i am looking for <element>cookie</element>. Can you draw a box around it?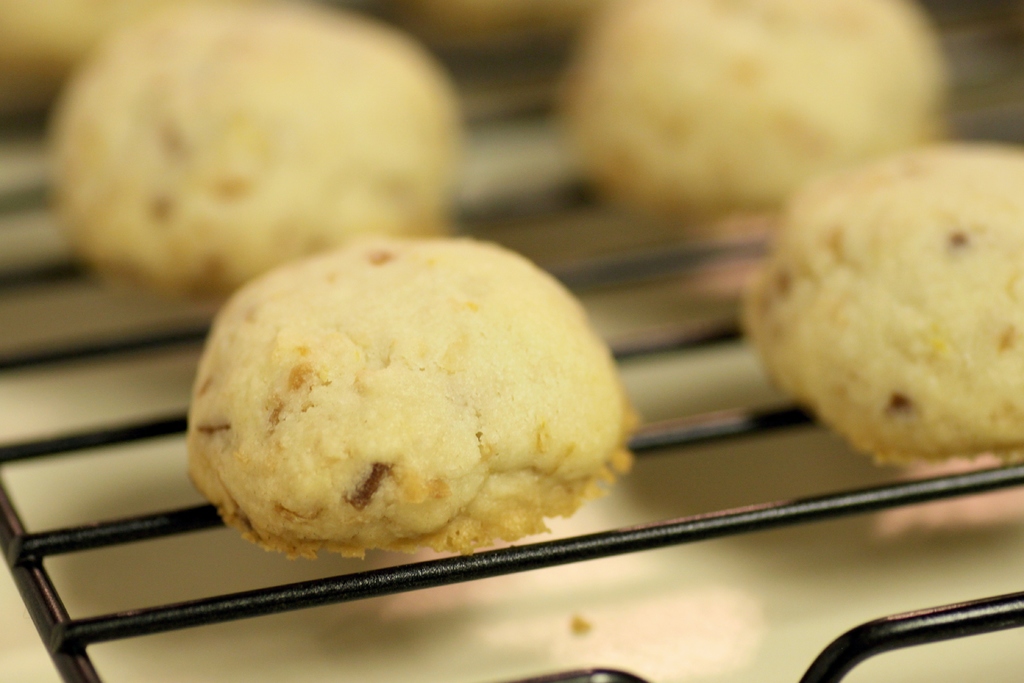
Sure, the bounding box is locate(554, 0, 954, 212).
